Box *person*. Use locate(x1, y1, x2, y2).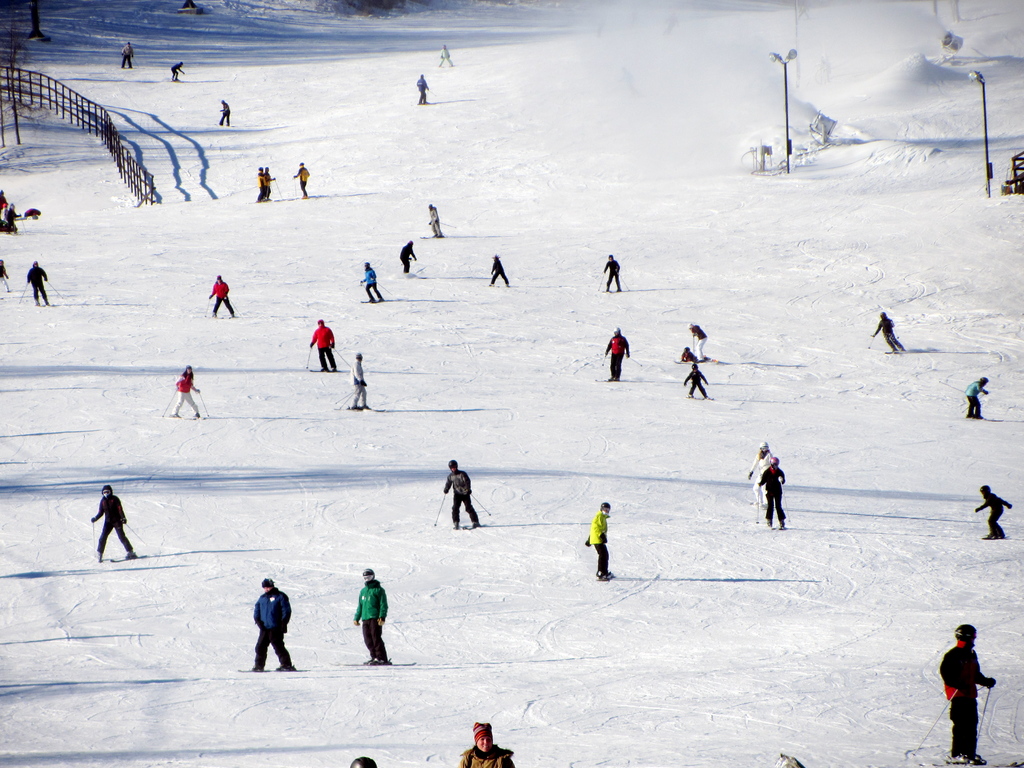
locate(401, 239, 417, 273).
